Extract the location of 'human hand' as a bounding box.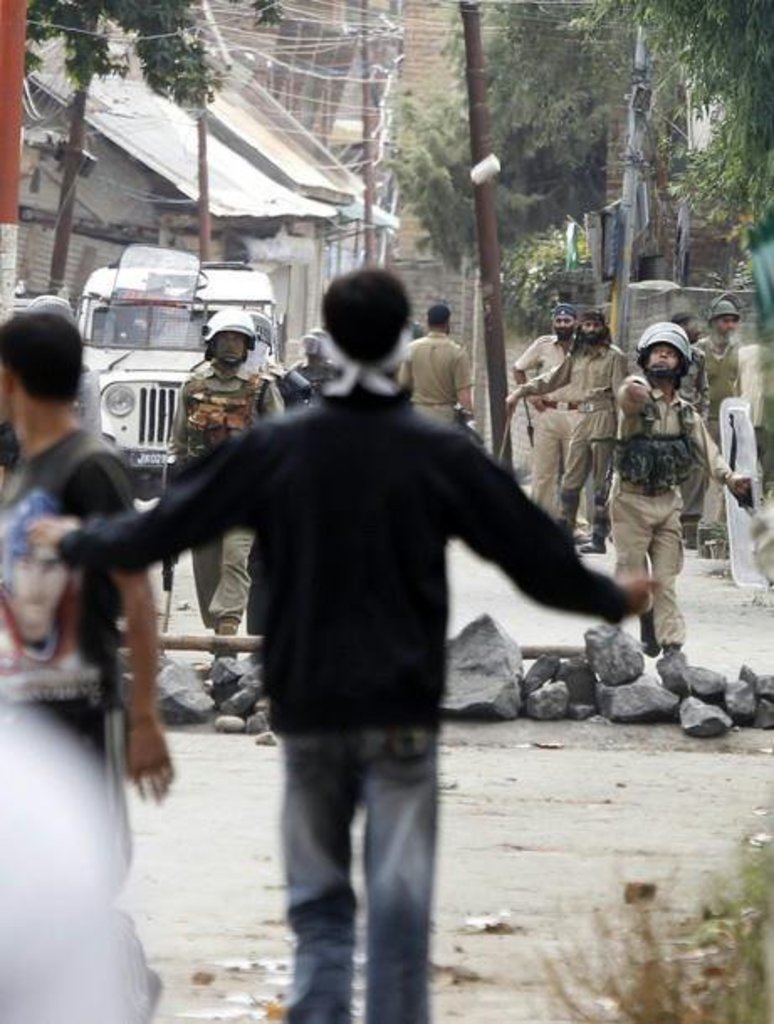
(x1=729, y1=473, x2=754, y2=500).
